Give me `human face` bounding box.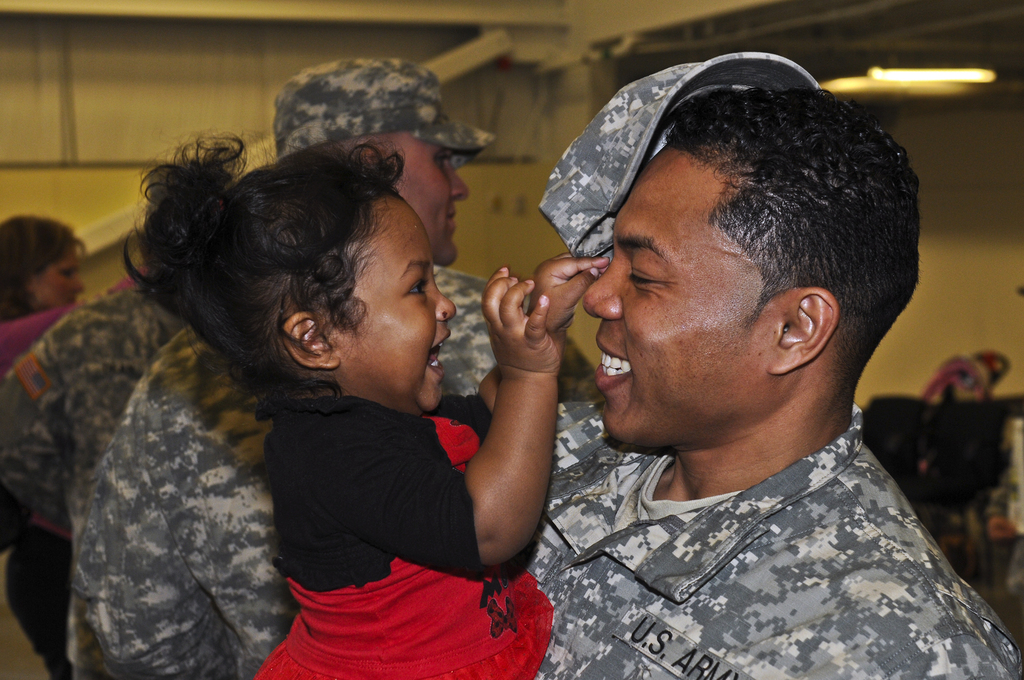
Rect(584, 145, 765, 437).
